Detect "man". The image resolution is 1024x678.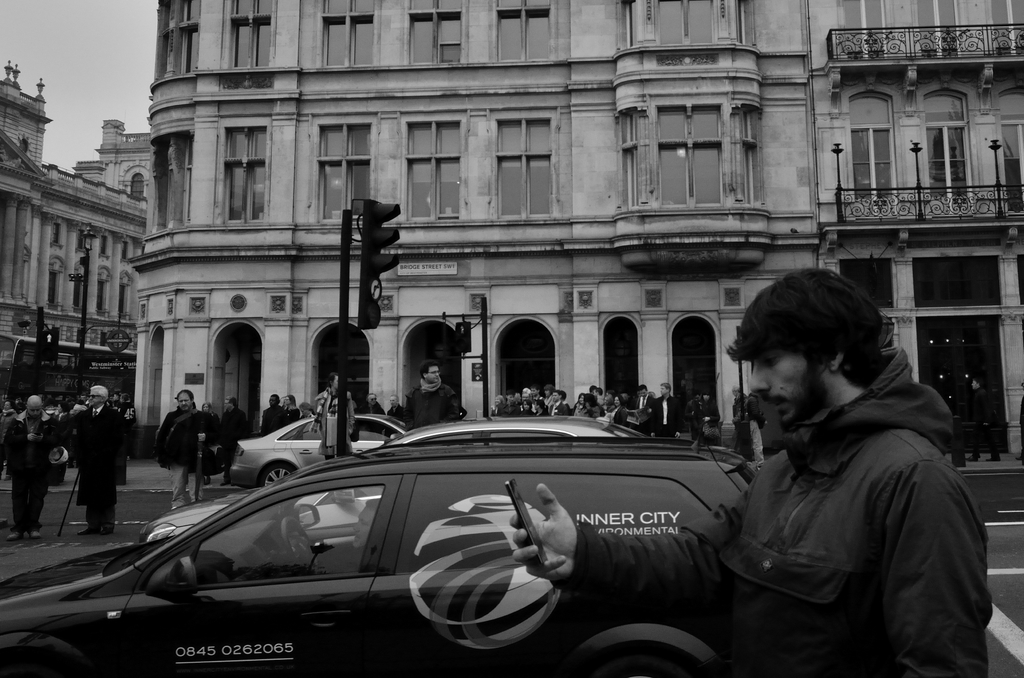
{"x1": 1, "y1": 394, "x2": 64, "y2": 541}.
